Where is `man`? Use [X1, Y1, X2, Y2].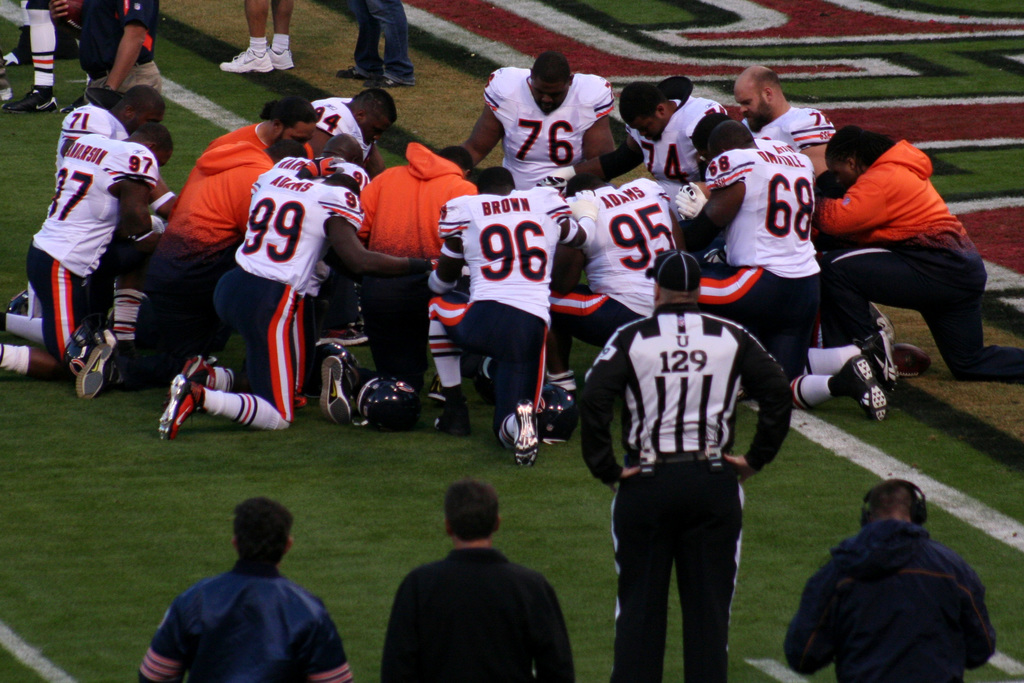
[309, 88, 399, 176].
